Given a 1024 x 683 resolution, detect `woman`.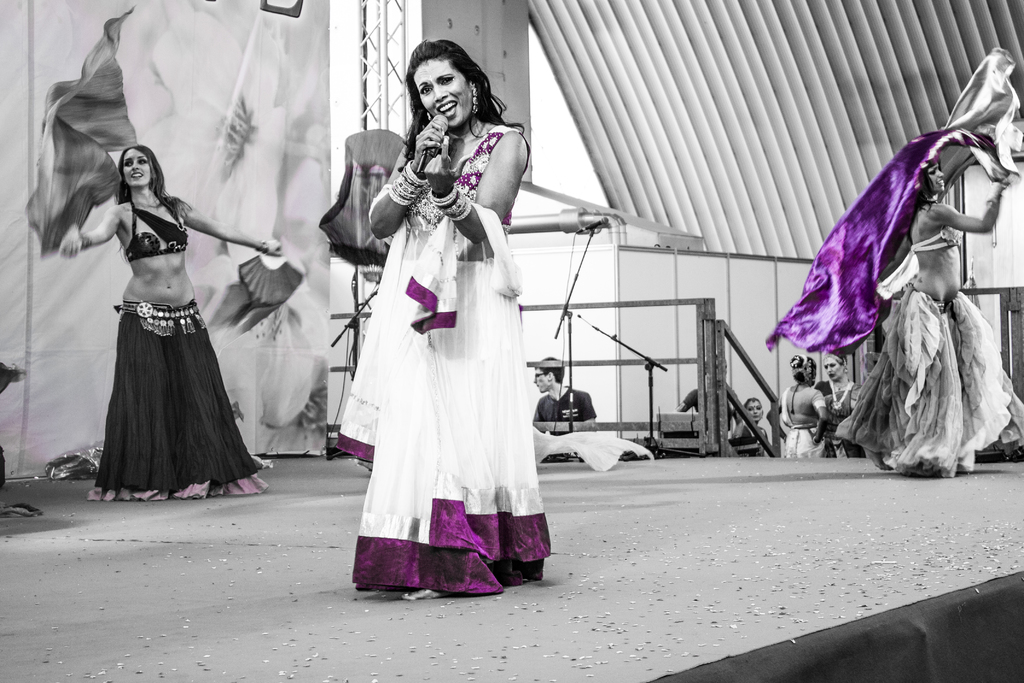
52:142:290:507.
